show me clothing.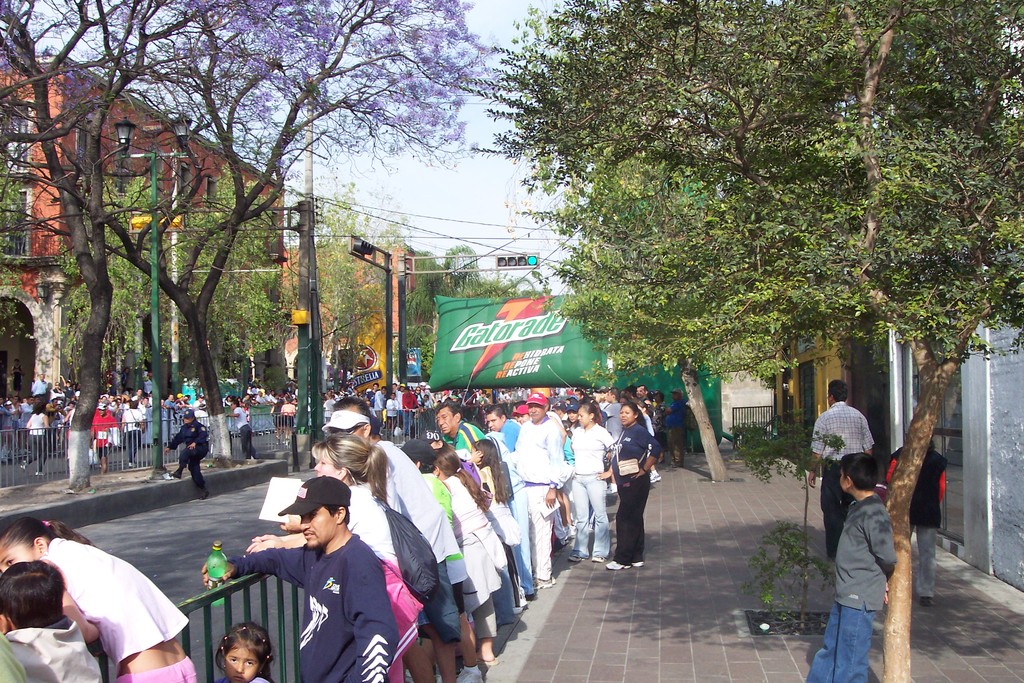
clothing is here: [3,616,112,682].
